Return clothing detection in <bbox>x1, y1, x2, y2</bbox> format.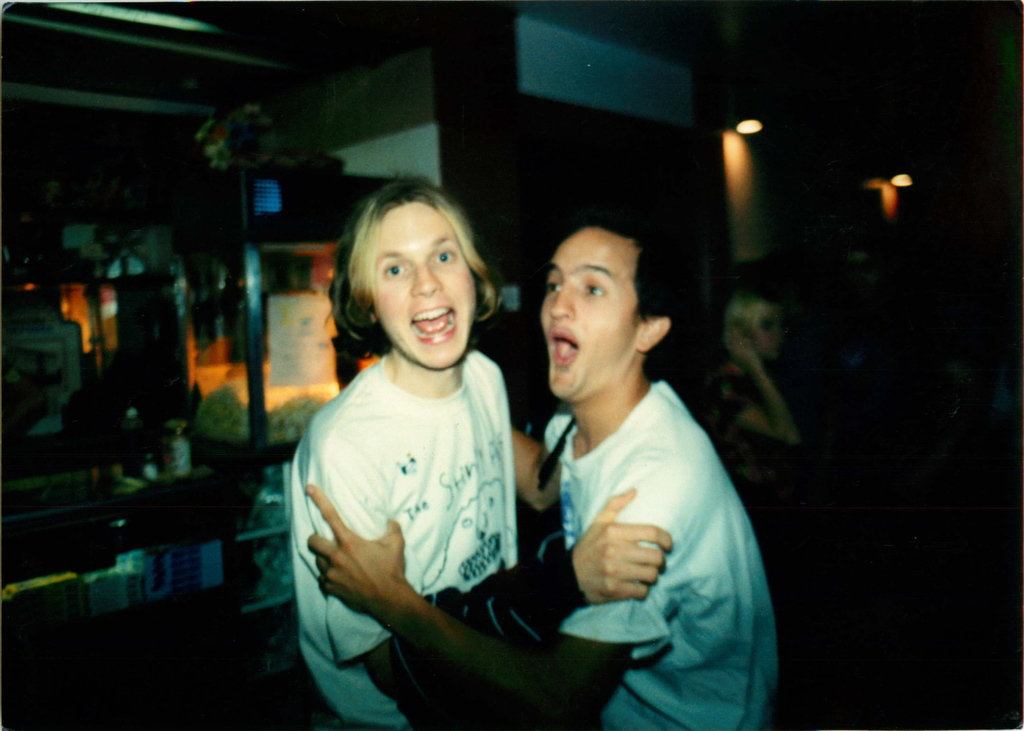
<bbox>540, 378, 787, 730</bbox>.
